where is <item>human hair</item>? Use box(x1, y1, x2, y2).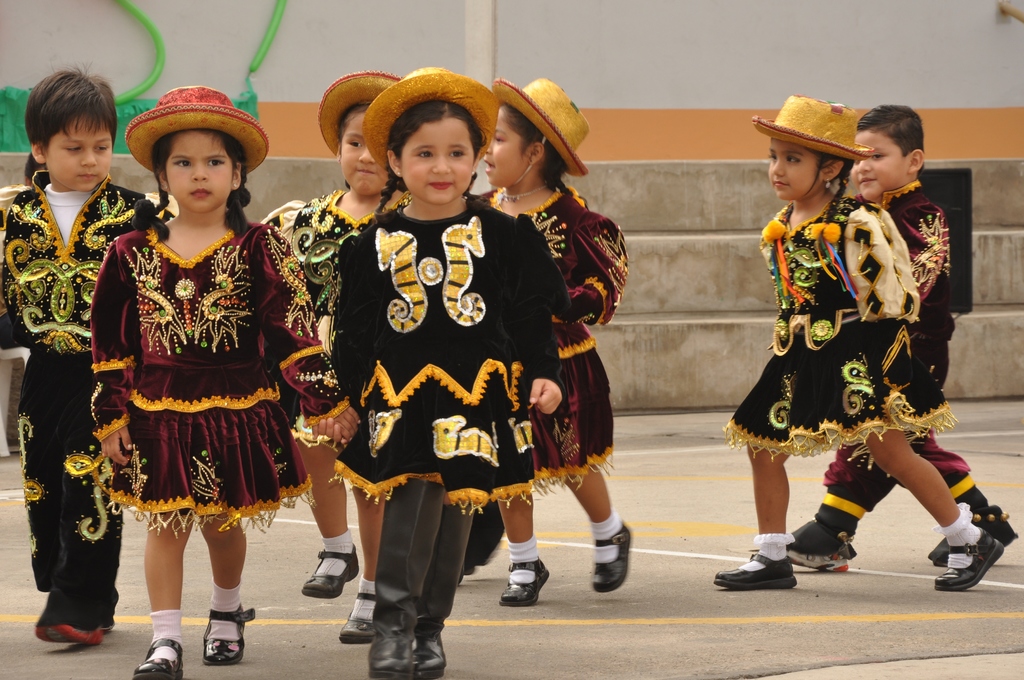
box(762, 146, 858, 236).
